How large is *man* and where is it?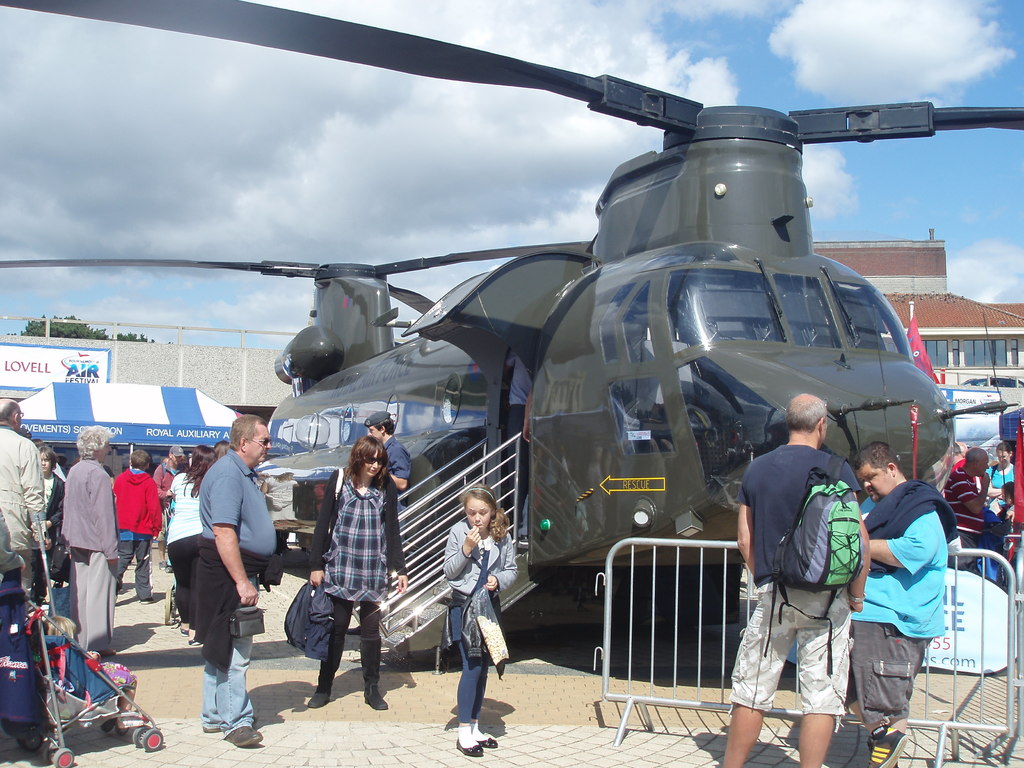
Bounding box: <bbox>113, 449, 166, 605</bbox>.
